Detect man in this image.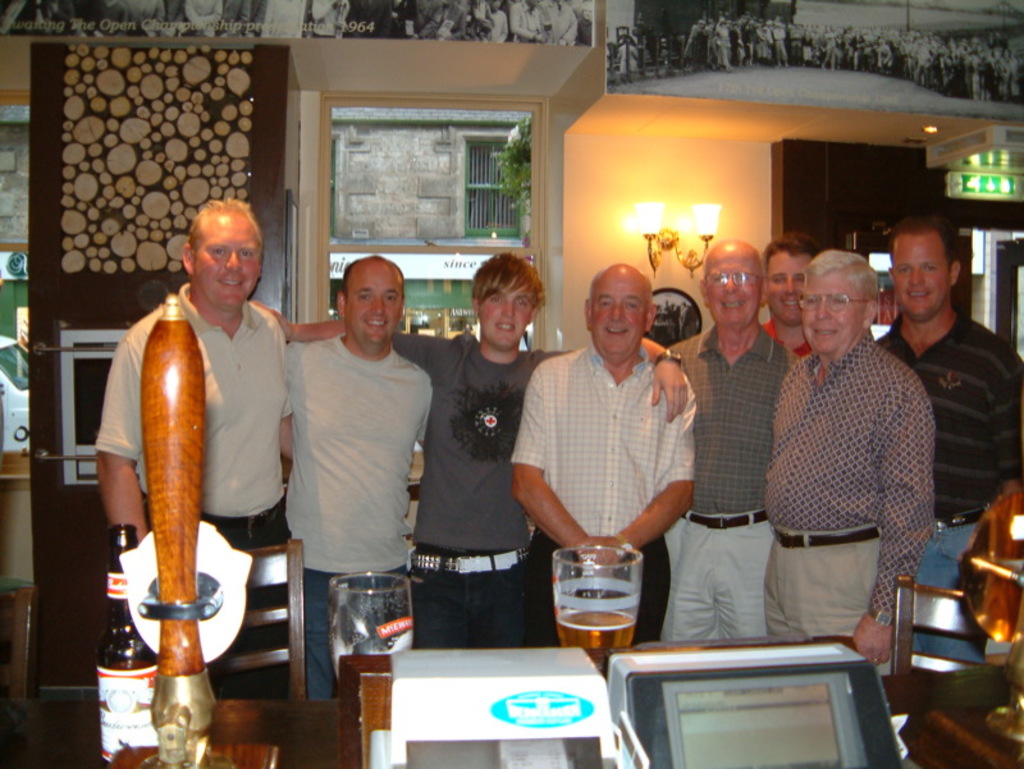
Detection: [575,1,595,49].
